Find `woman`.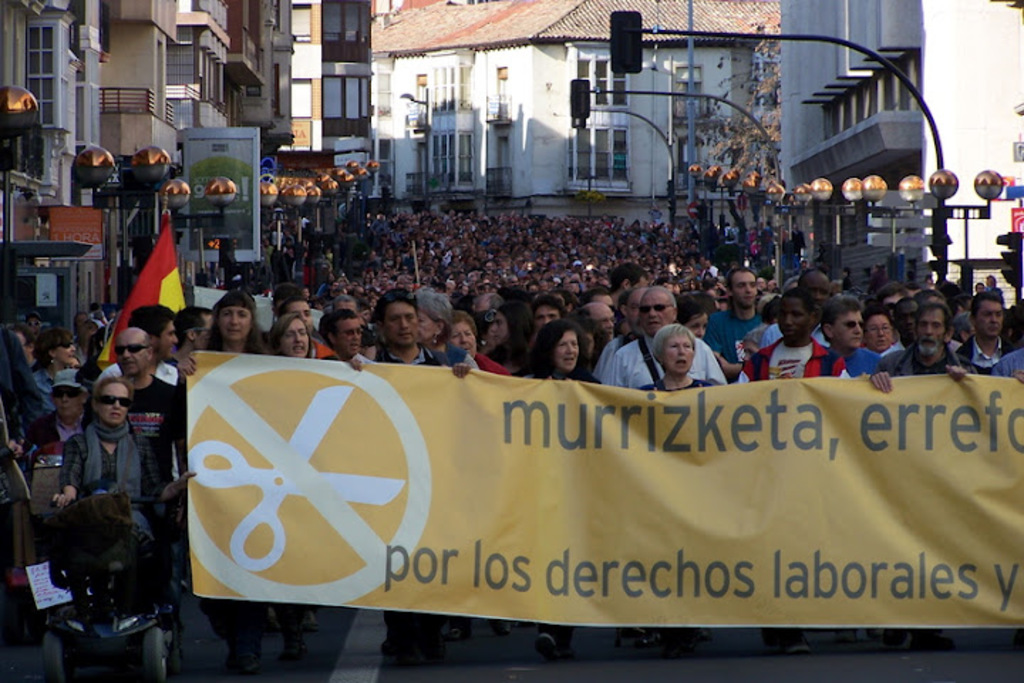
<region>60, 376, 196, 591</region>.
